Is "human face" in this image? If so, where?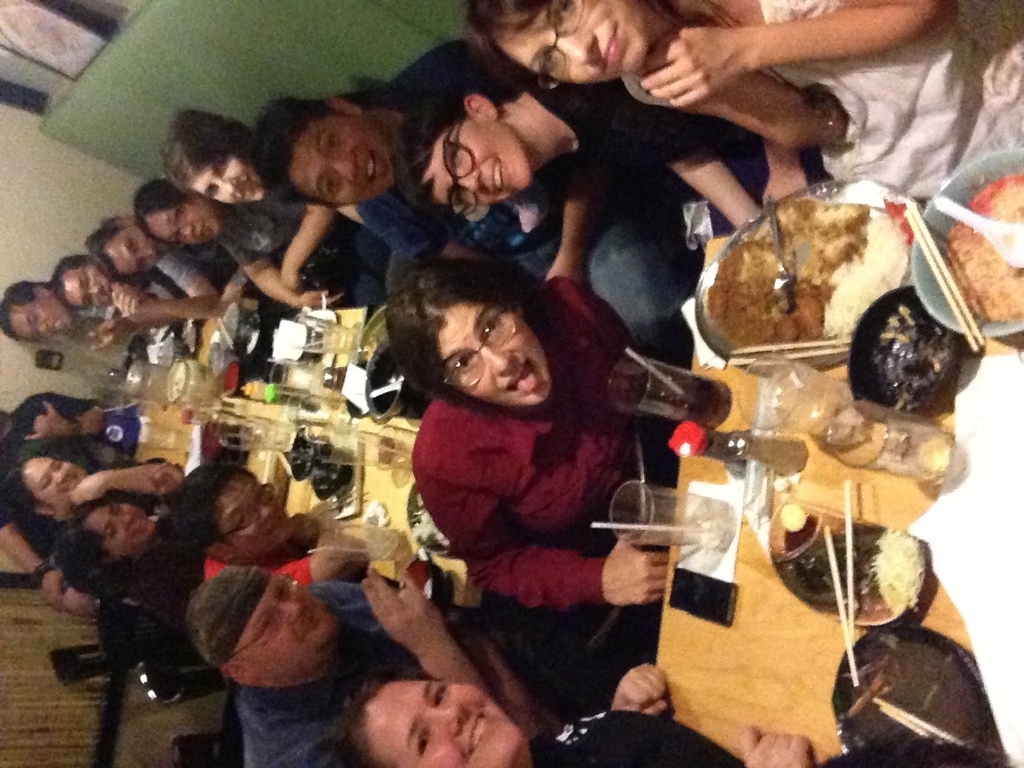
Yes, at bbox=(94, 500, 152, 554).
